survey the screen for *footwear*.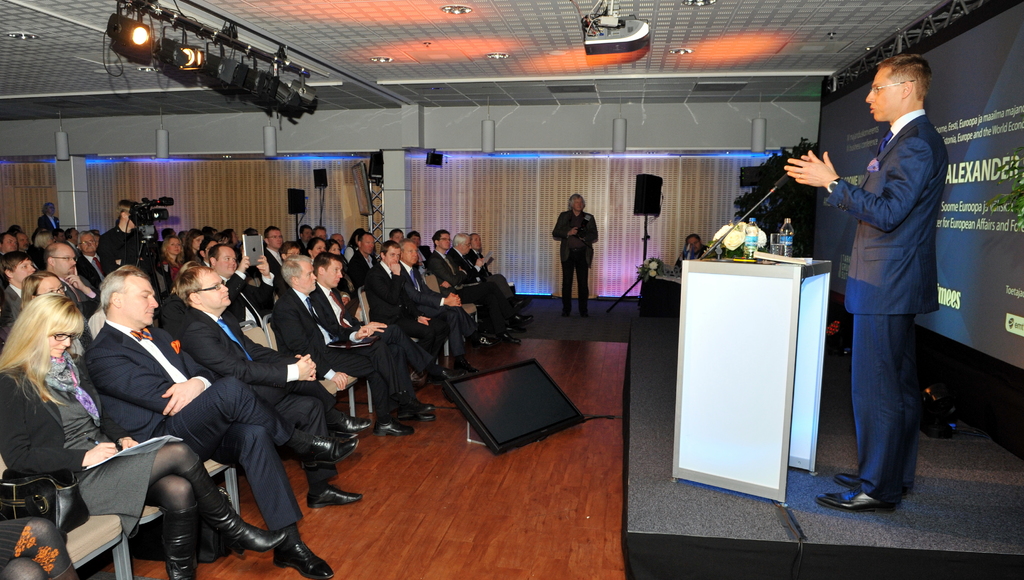
Survey found: box=[453, 357, 483, 373].
